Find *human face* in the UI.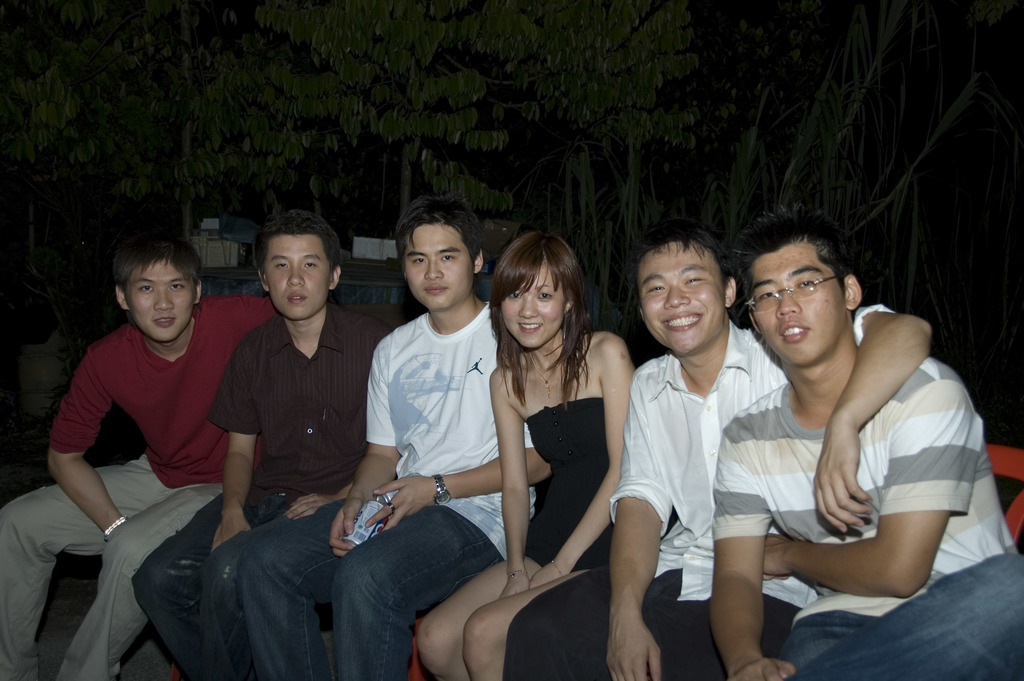
UI element at [left=497, top=261, right=566, bottom=350].
